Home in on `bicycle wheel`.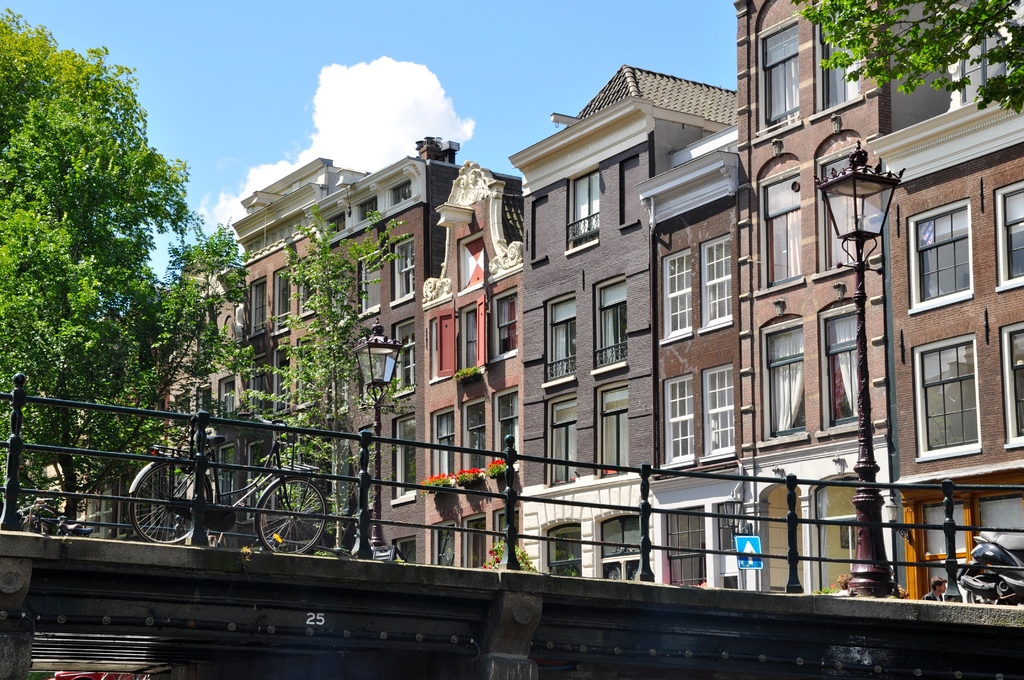
Homed in at (left=129, top=455, right=212, bottom=545).
